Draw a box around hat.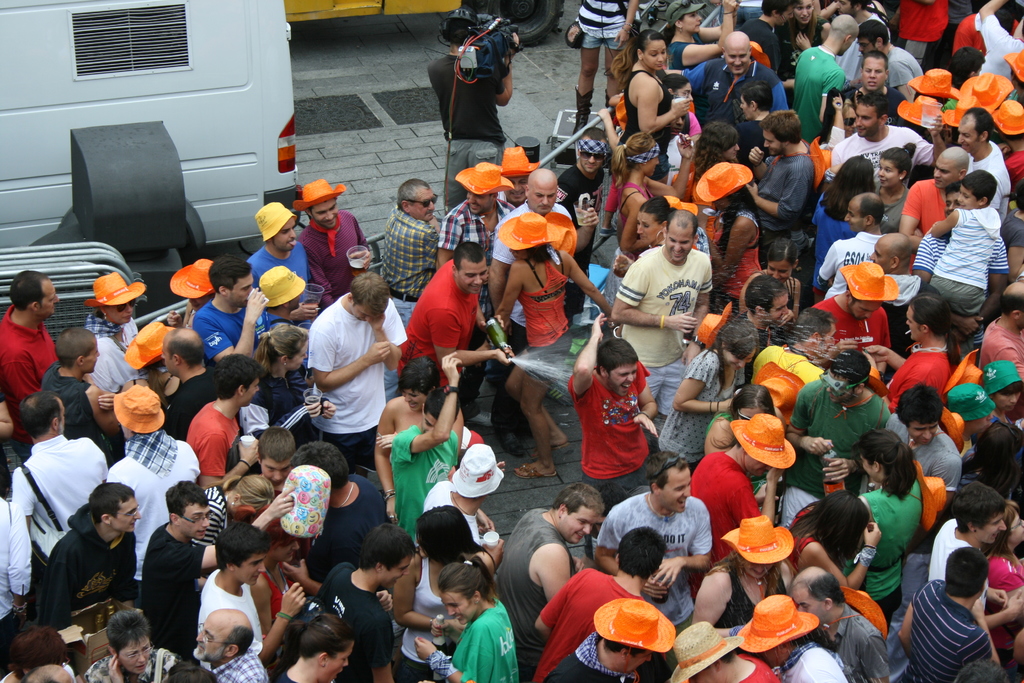
(450,441,504,496).
